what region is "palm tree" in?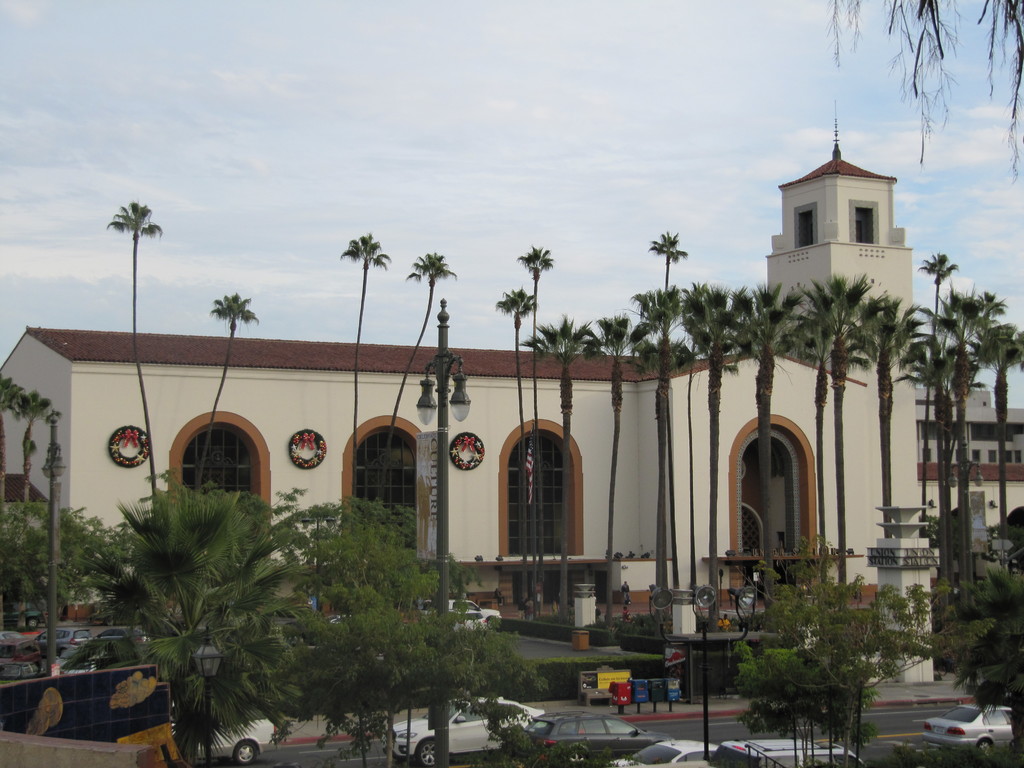
box(347, 227, 387, 507).
